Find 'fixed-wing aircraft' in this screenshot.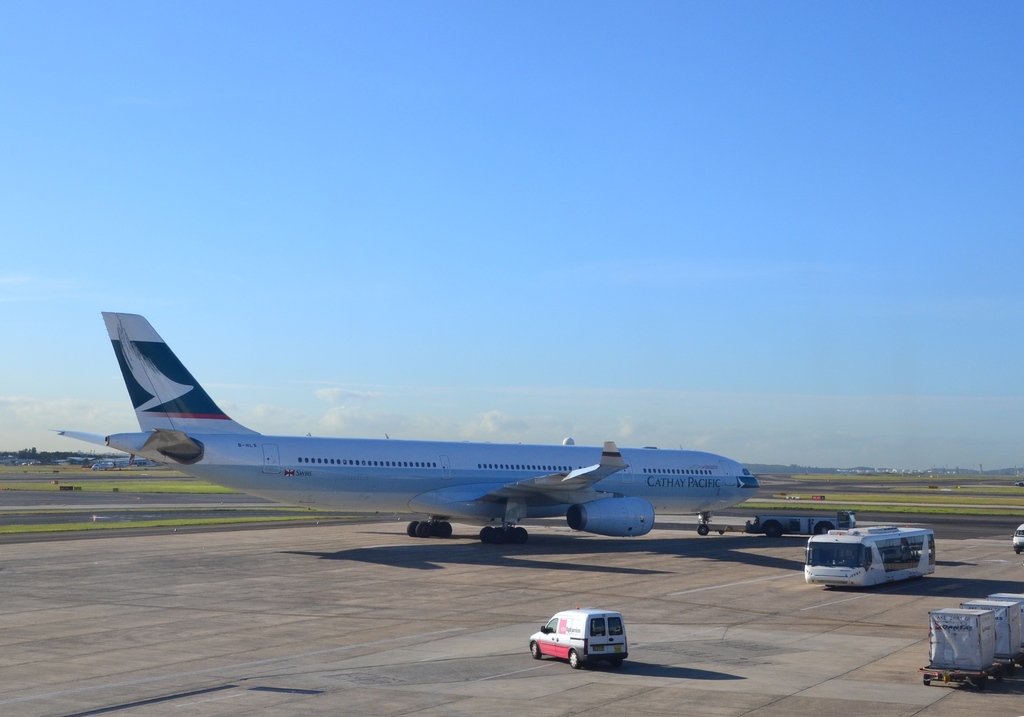
The bounding box for 'fixed-wing aircraft' is 49,306,761,547.
